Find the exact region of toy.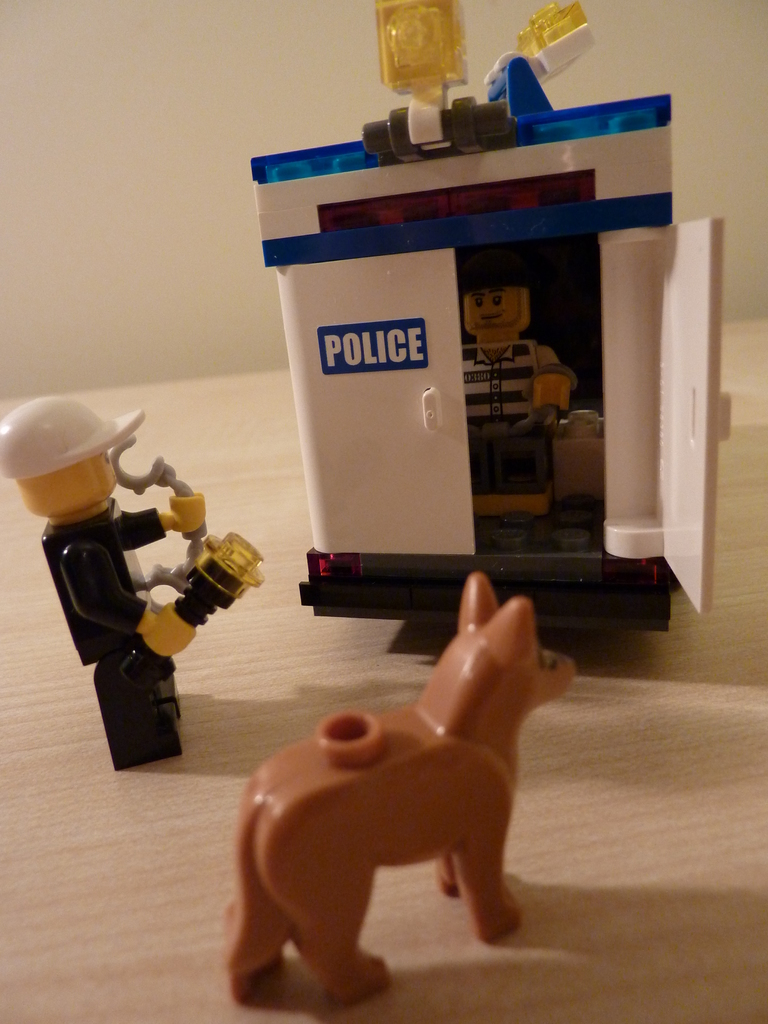
Exact region: x1=107, y1=437, x2=261, y2=682.
